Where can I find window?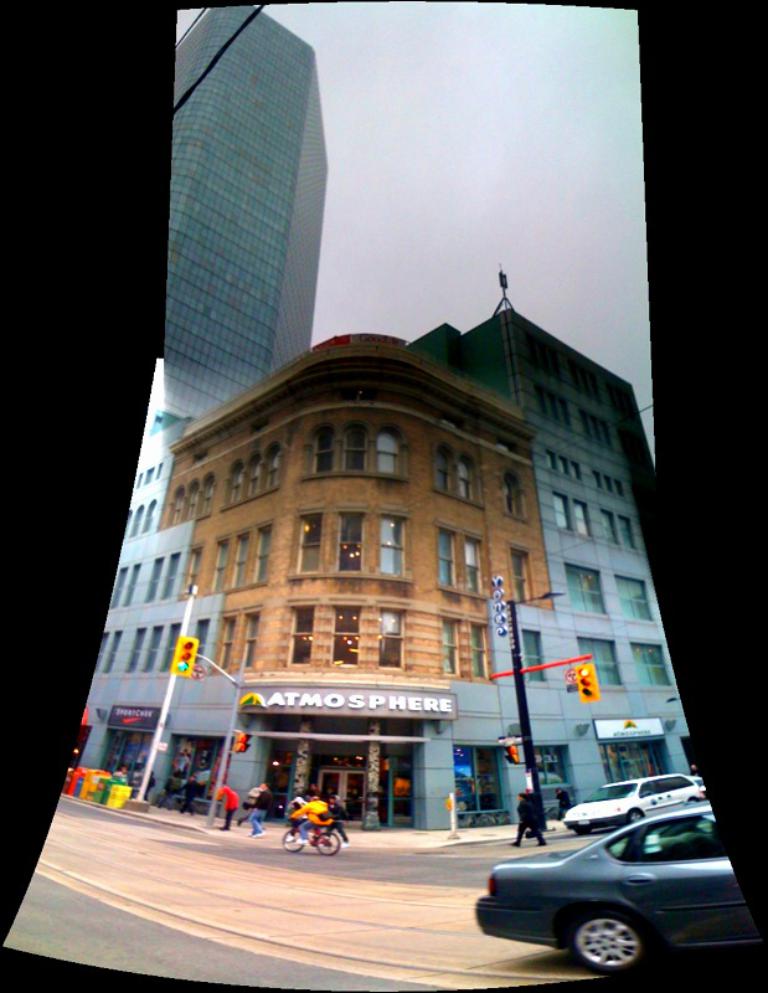
You can find it at box(99, 732, 153, 778).
